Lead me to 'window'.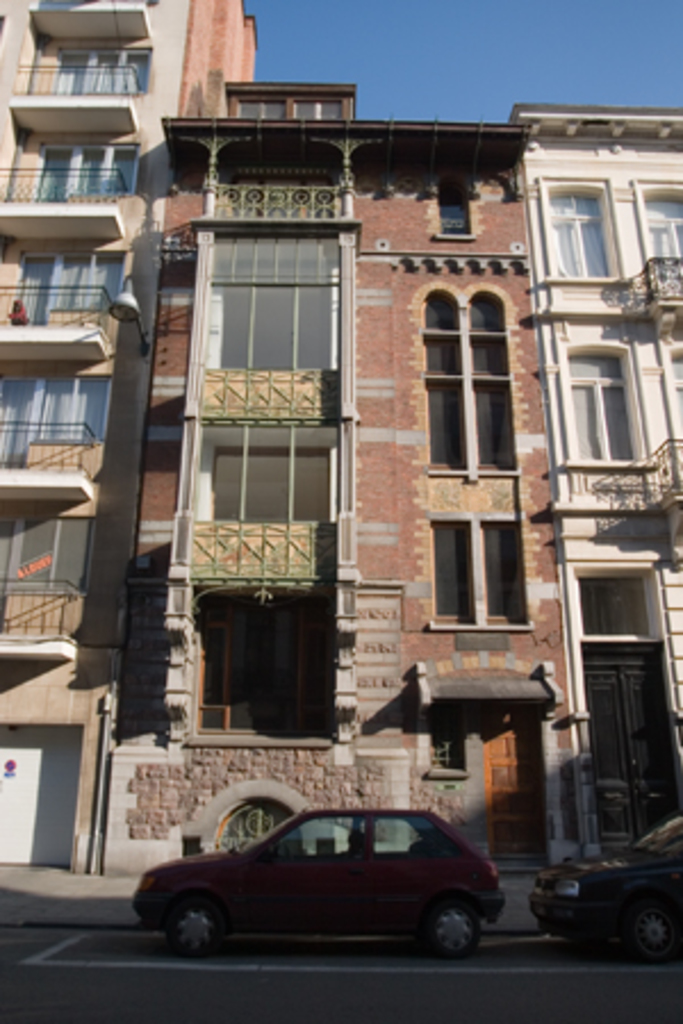
Lead to bbox=(565, 348, 637, 457).
